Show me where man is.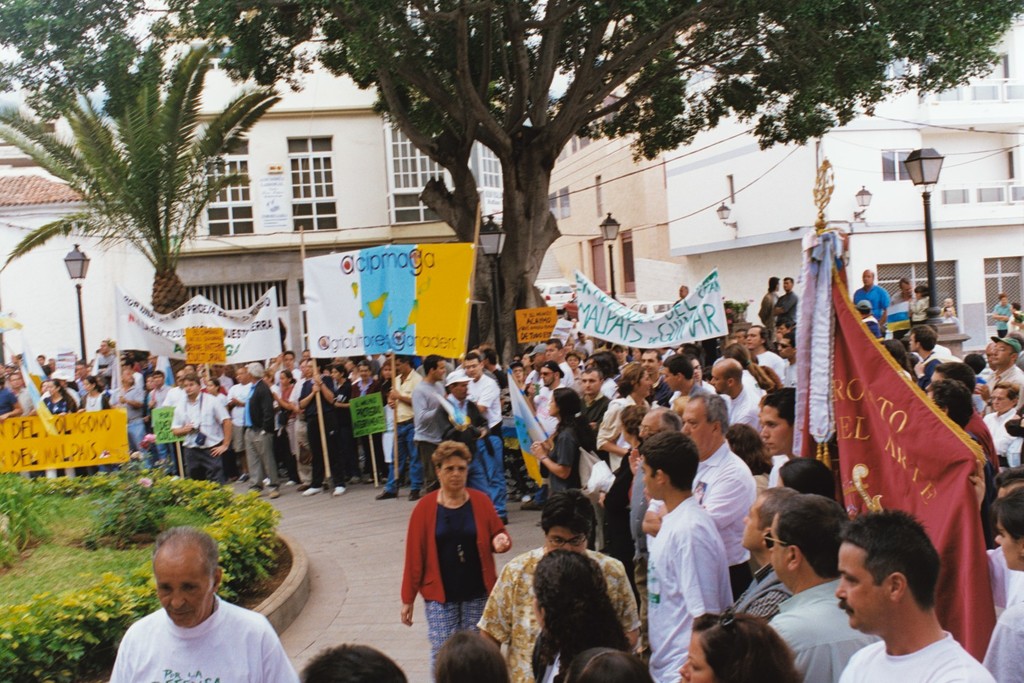
man is at 102 546 293 682.
